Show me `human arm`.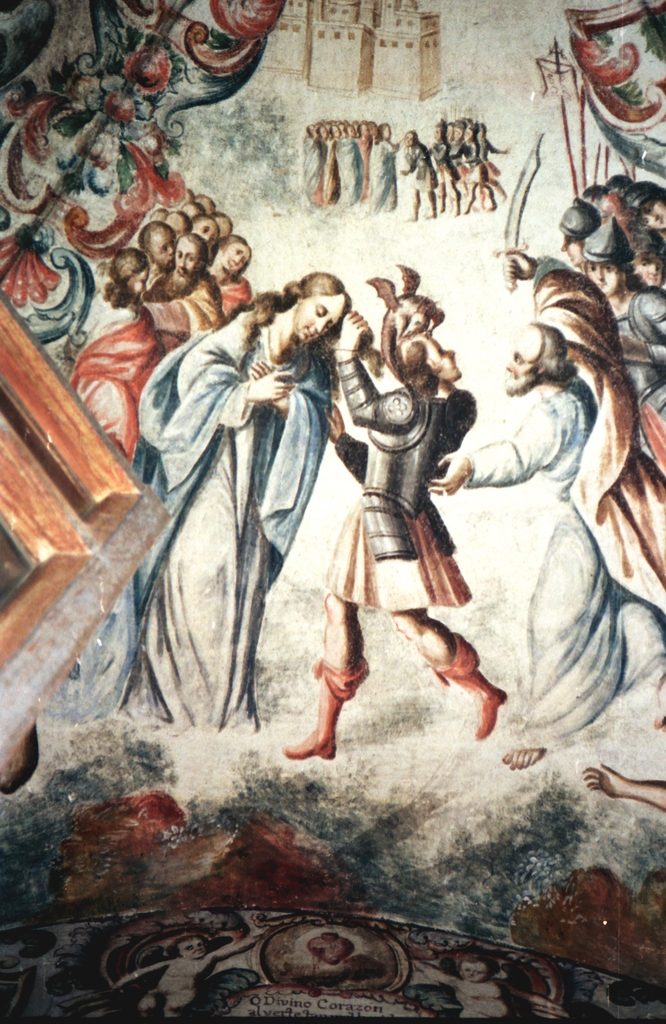
`human arm` is here: rect(500, 232, 578, 289).
